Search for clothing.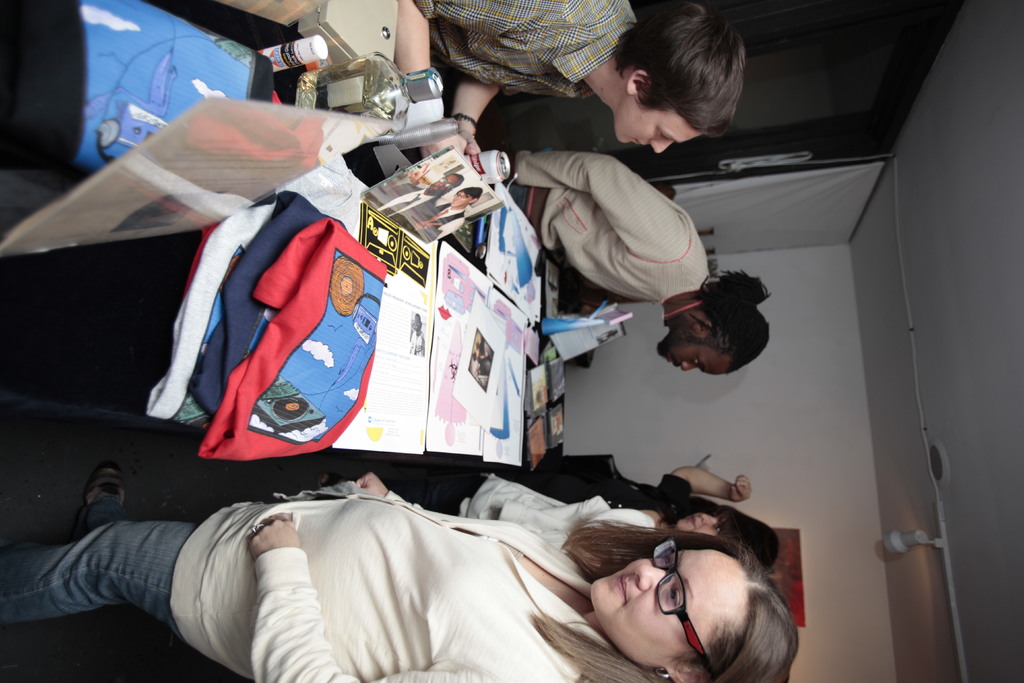
Found at 410, 0, 637, 99.
